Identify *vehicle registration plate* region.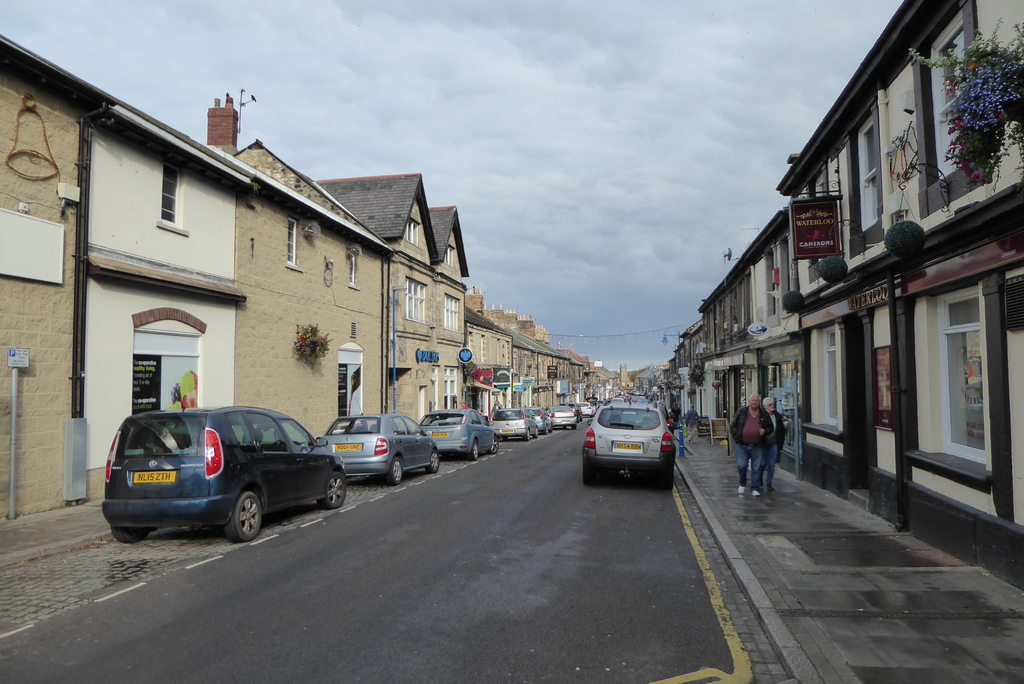
Region: (615,441,639,451).
